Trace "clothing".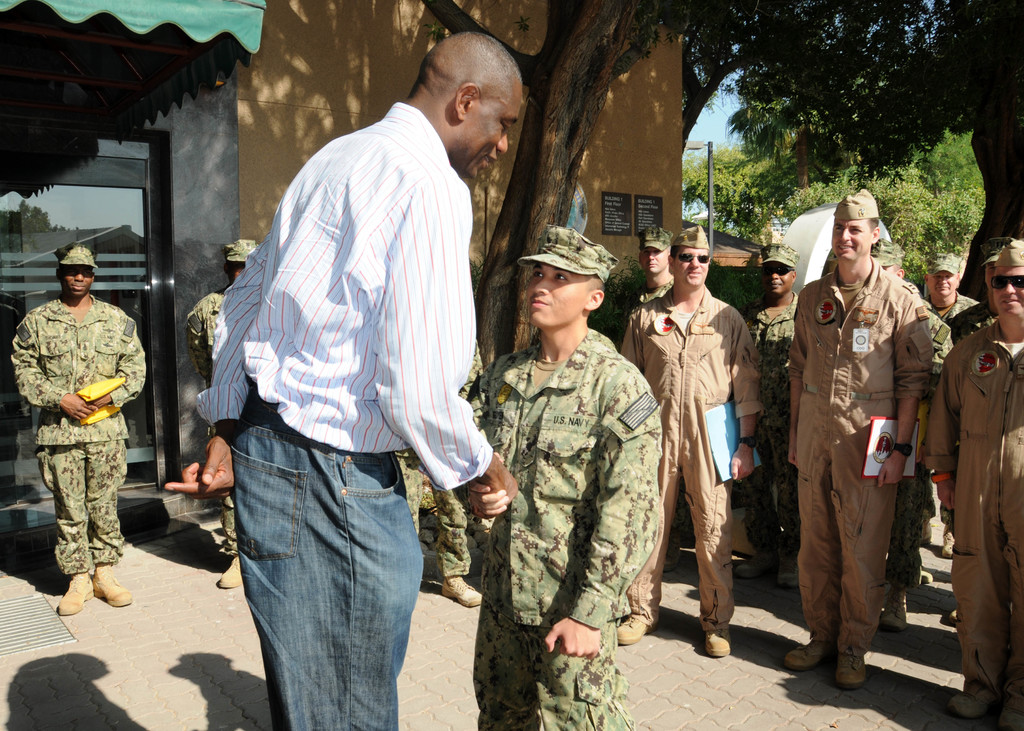
Traced to bbox(724, 285, 801, 528).
